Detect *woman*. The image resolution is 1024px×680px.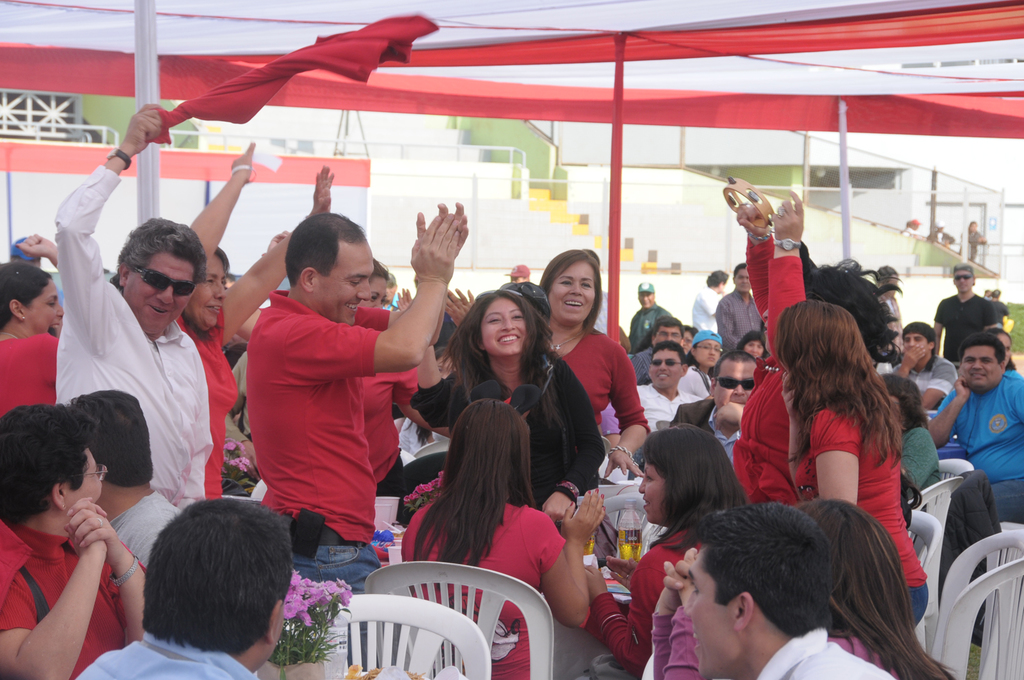
<bbox>728, 171, 911, 500</bbox>.
